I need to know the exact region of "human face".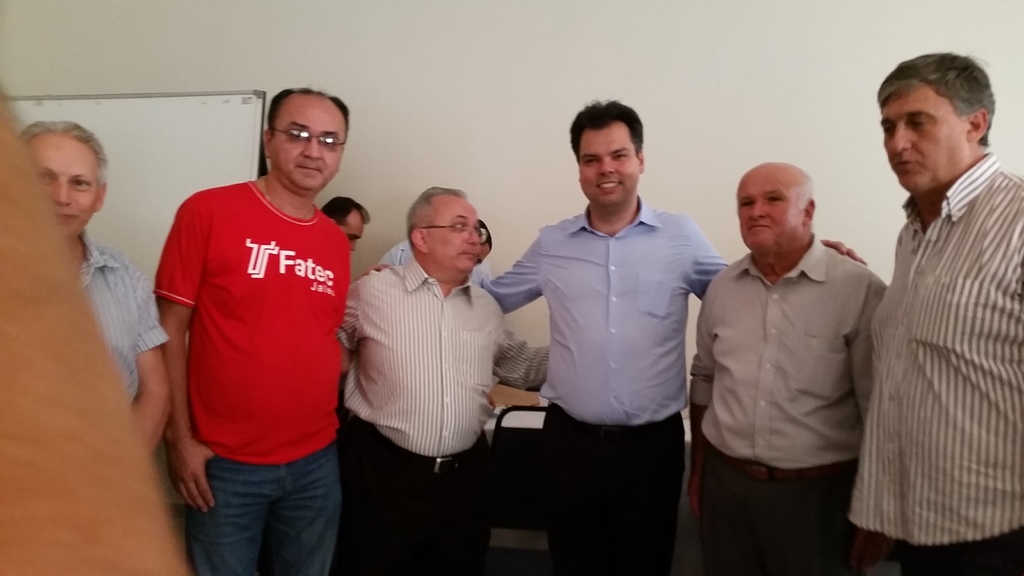
Region: [x1=882, y1=87, x2=966, y2=195].
